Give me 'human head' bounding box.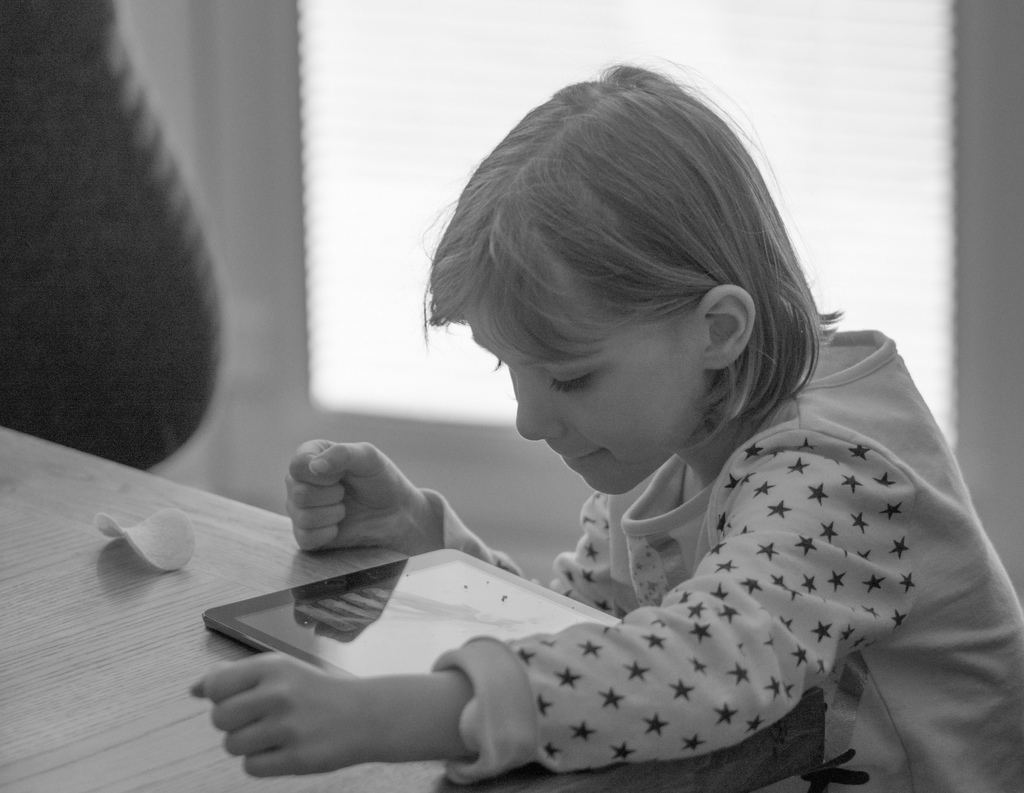
431 67 819 526.
